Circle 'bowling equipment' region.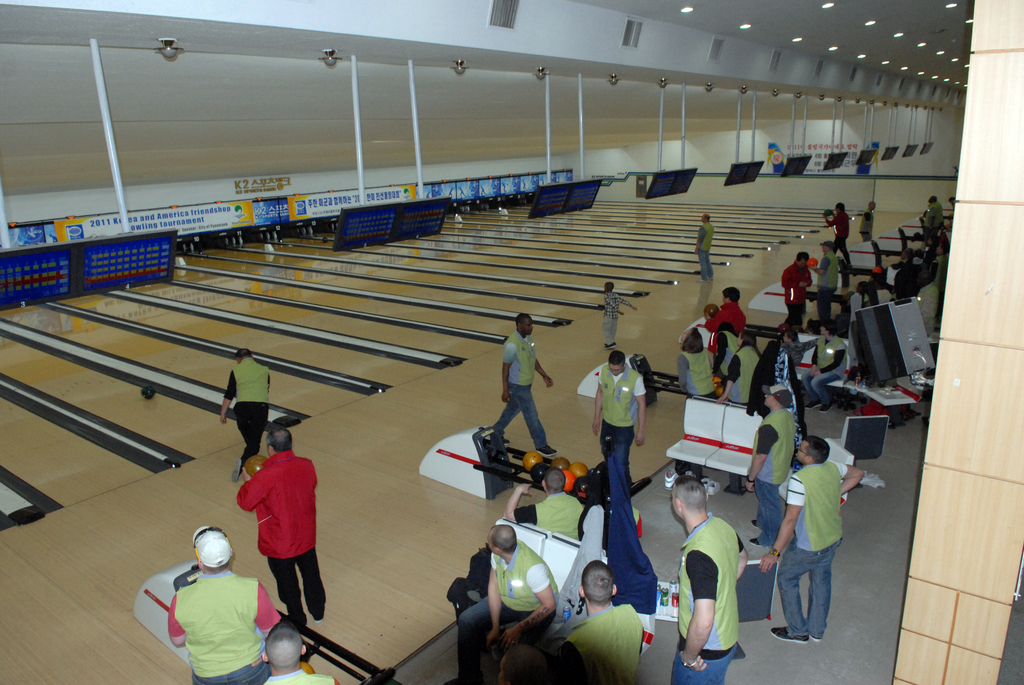
Region: 747, 274, 848, 312.
